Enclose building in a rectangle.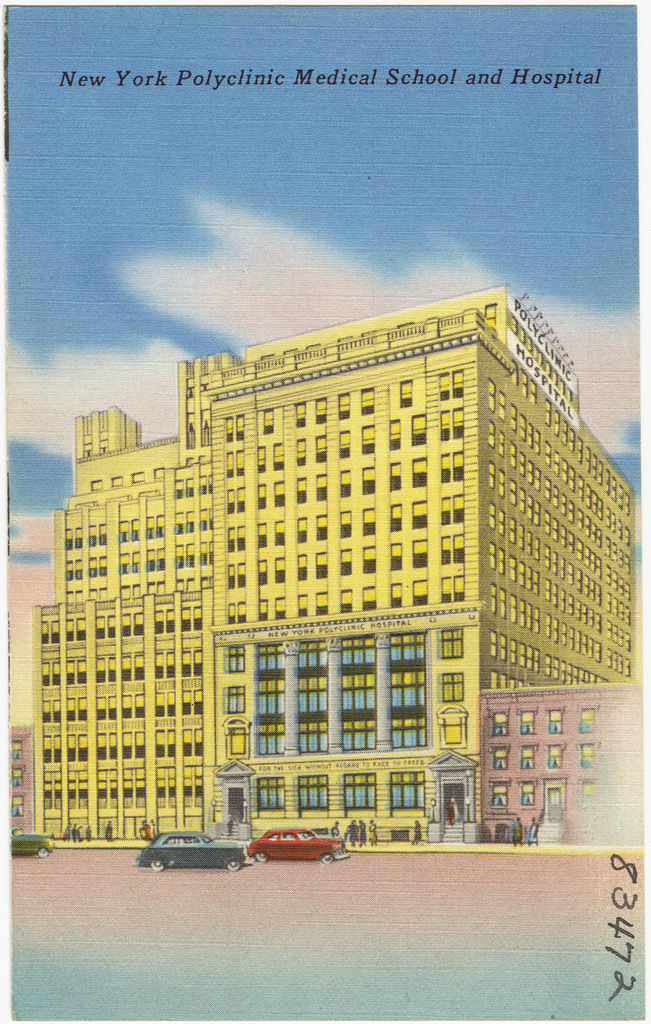
(left=33, top=289, right=635, bottom=841).
